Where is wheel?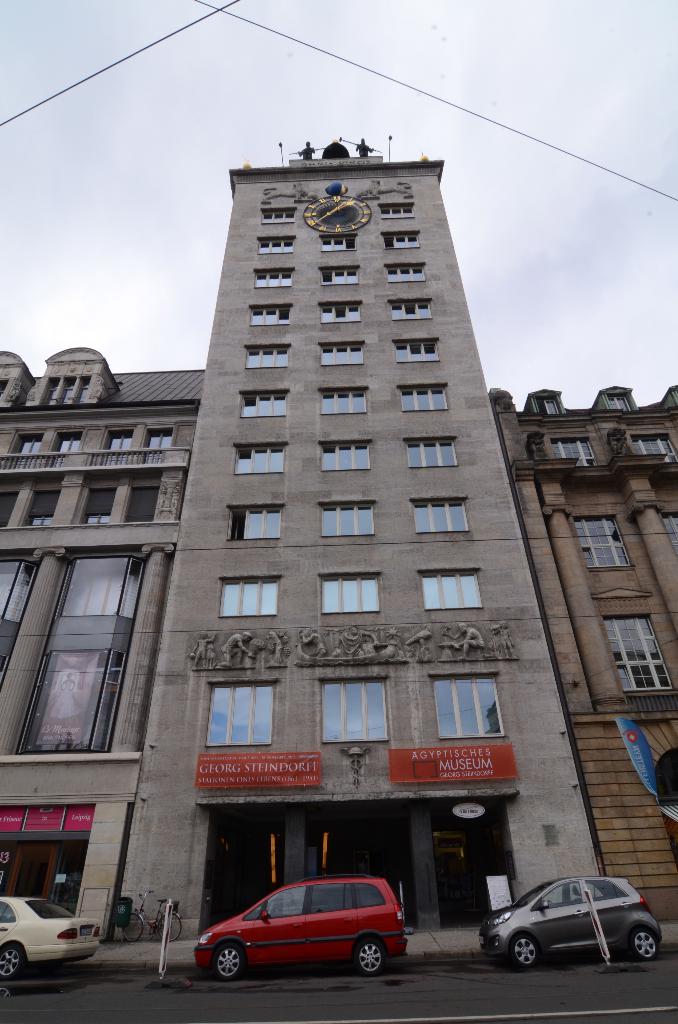
<region>508, 934, 539, 968</region>.
